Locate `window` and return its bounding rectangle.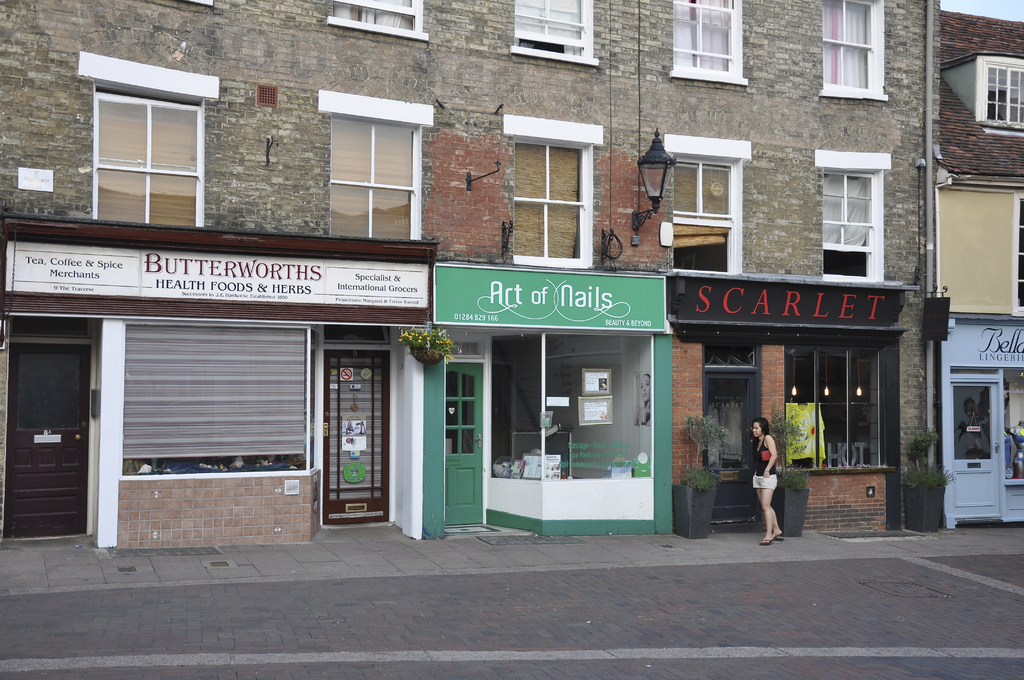
{"x1": 76, "y1": 51, "x2": 218, "y2": 231}.
